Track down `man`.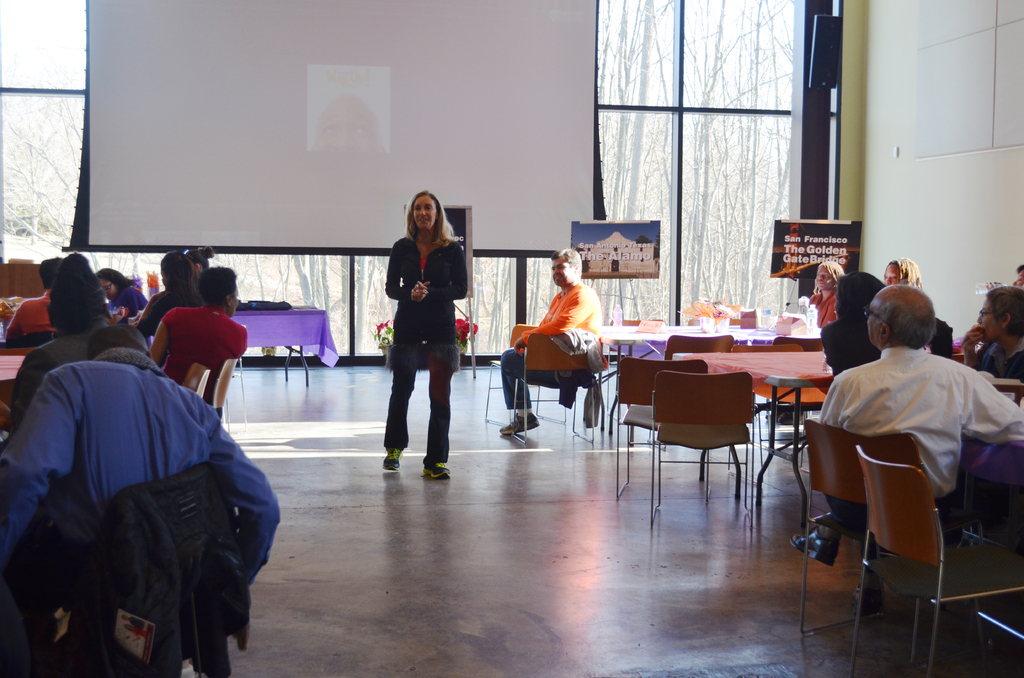
Tracked to x1=789 y1=284 x2=1023 y2=559.
